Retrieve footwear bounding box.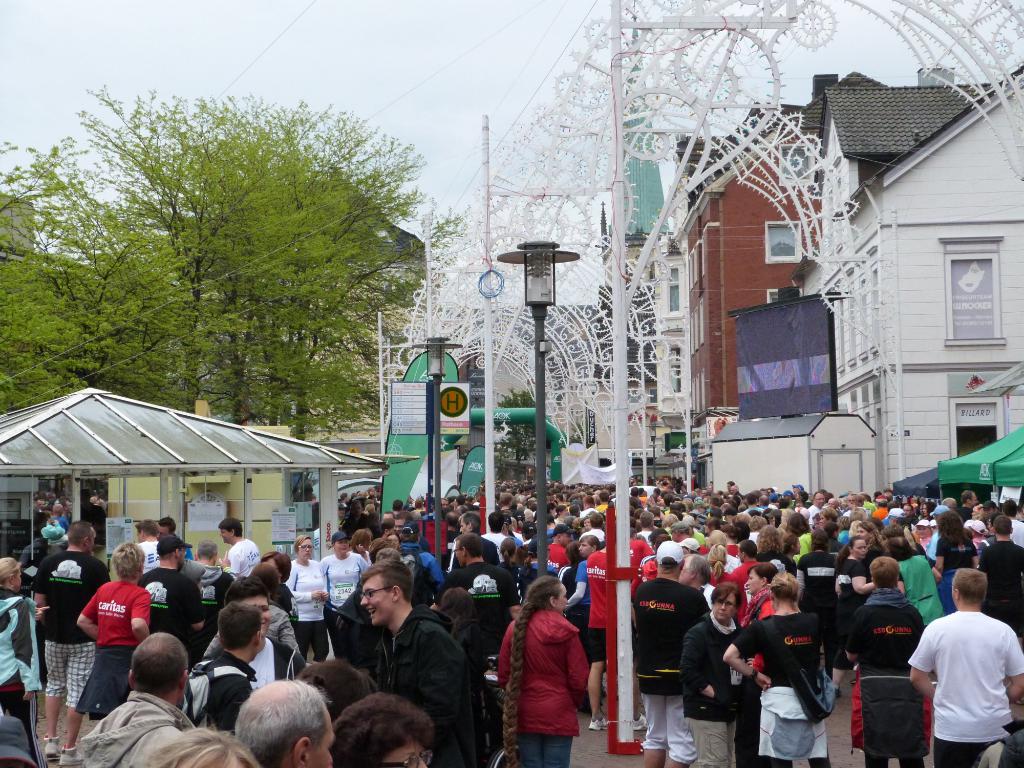
Bounding box: select_region(631, 713, 648, 733).
